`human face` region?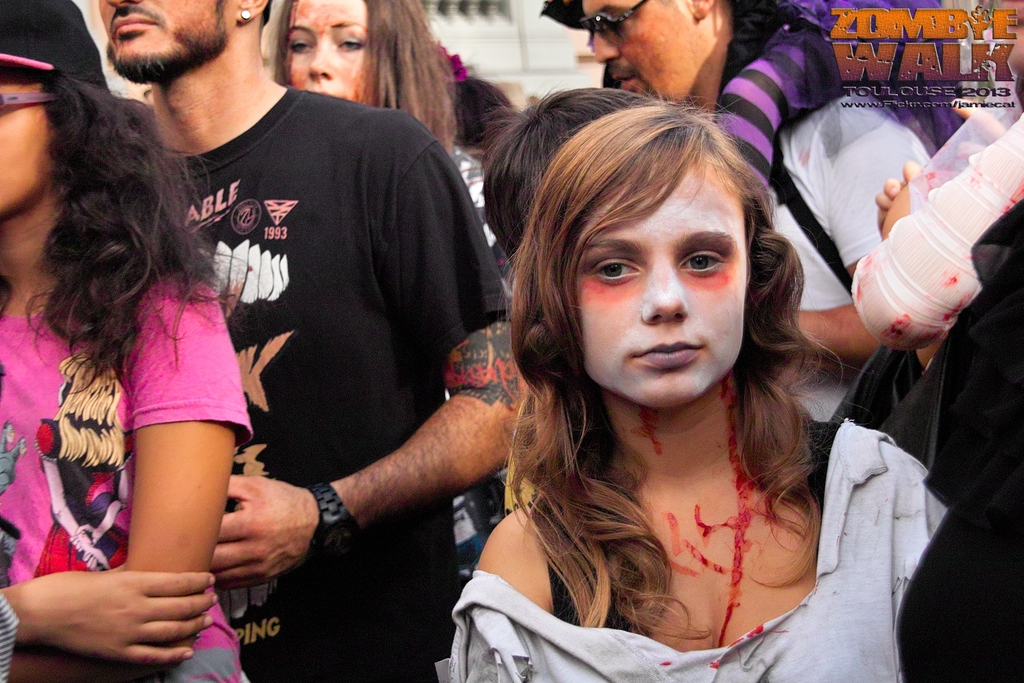
[285,0,371,103]
